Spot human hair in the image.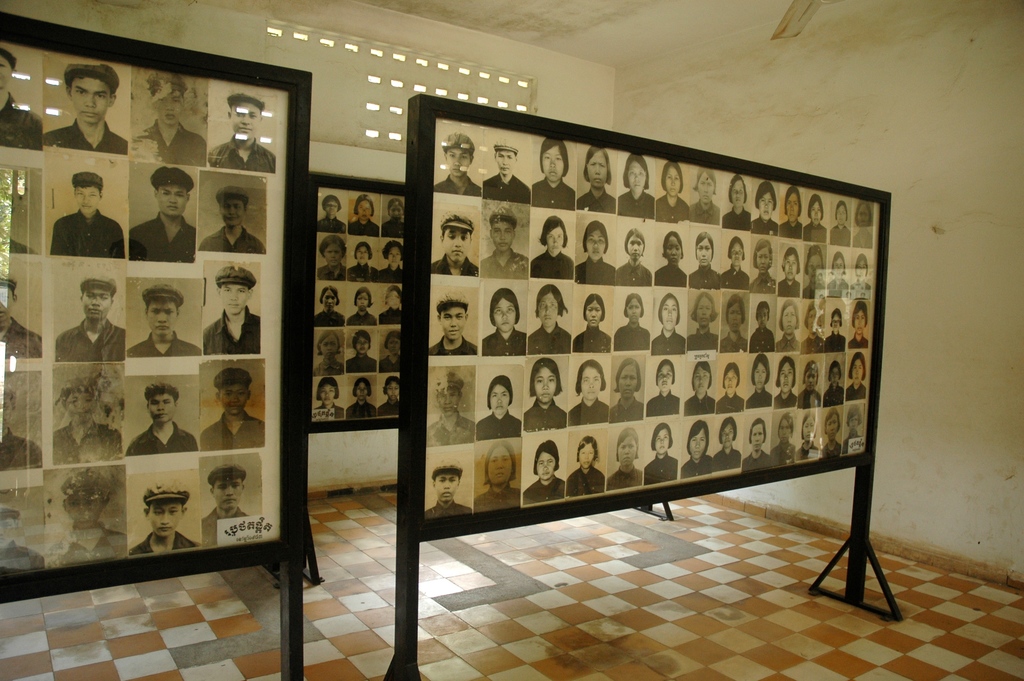
human hair found at 486:288:521:329.
